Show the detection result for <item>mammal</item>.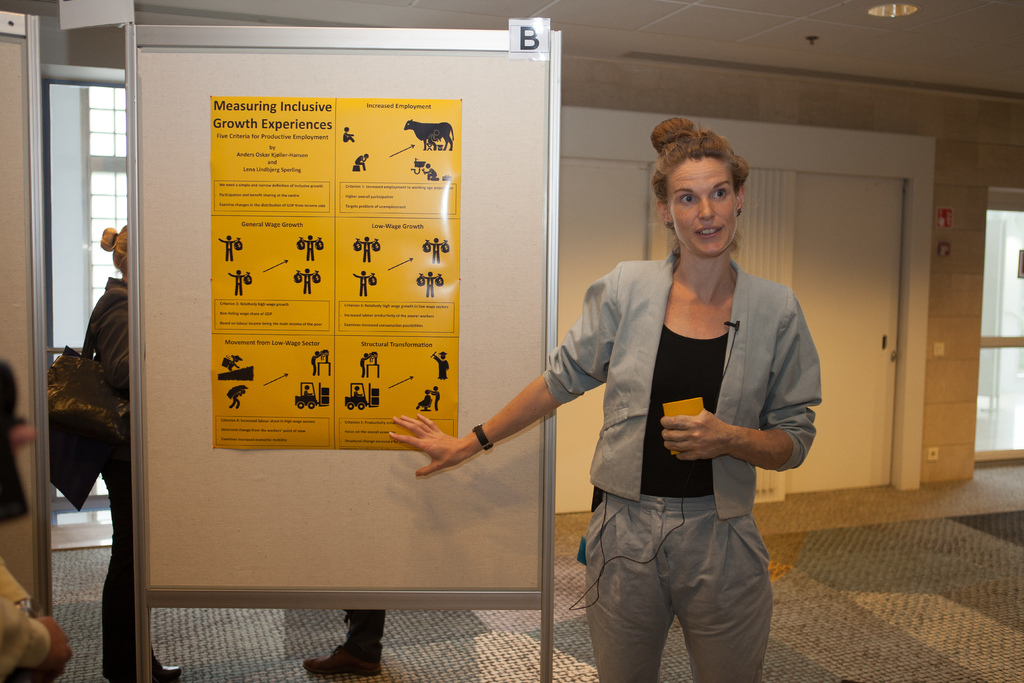
(104,220,183,682).
